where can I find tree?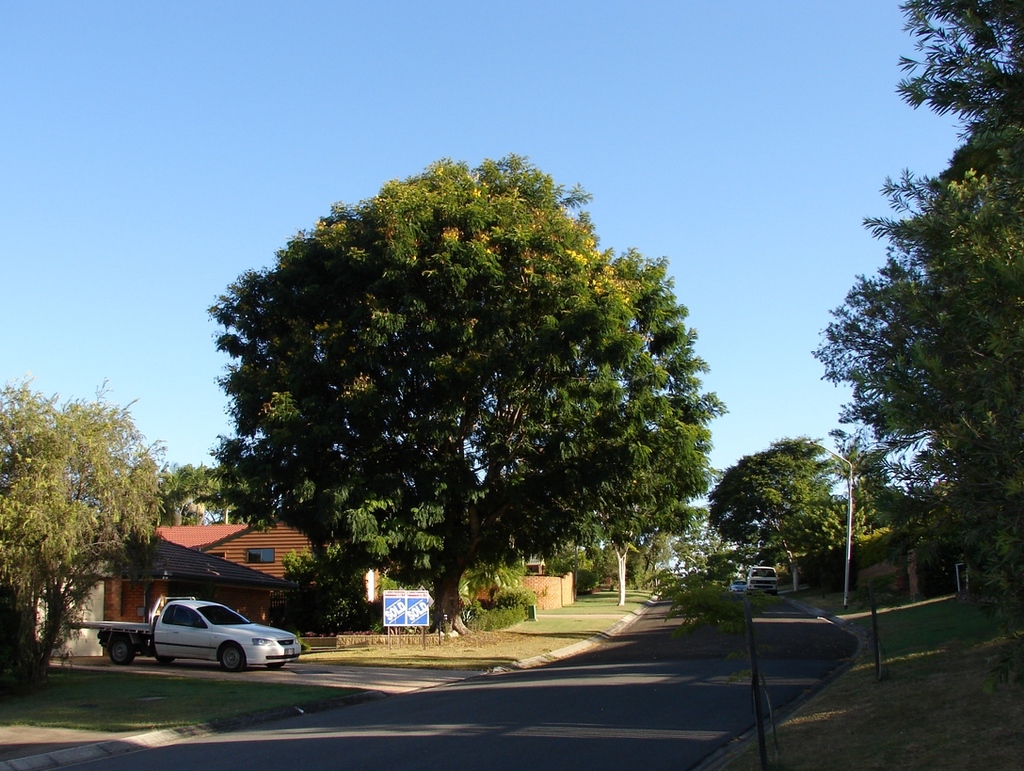
You can find it at <bbox>215, 134, 701, 660</bbox>.
